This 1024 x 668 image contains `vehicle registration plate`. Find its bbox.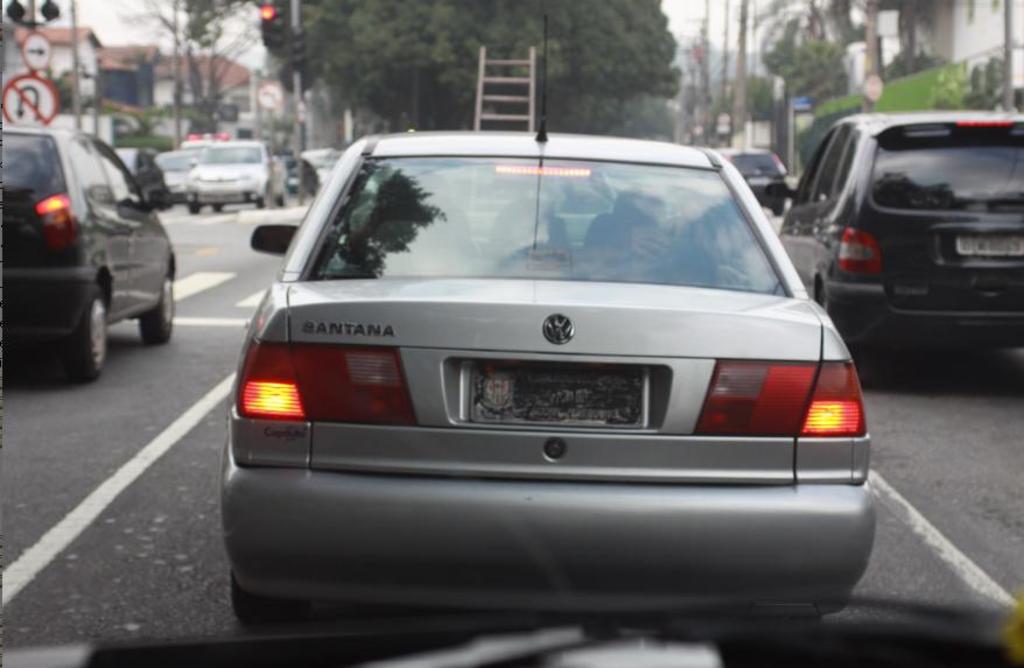
[x1=958, y1=230, x2=1023, y2=255].
